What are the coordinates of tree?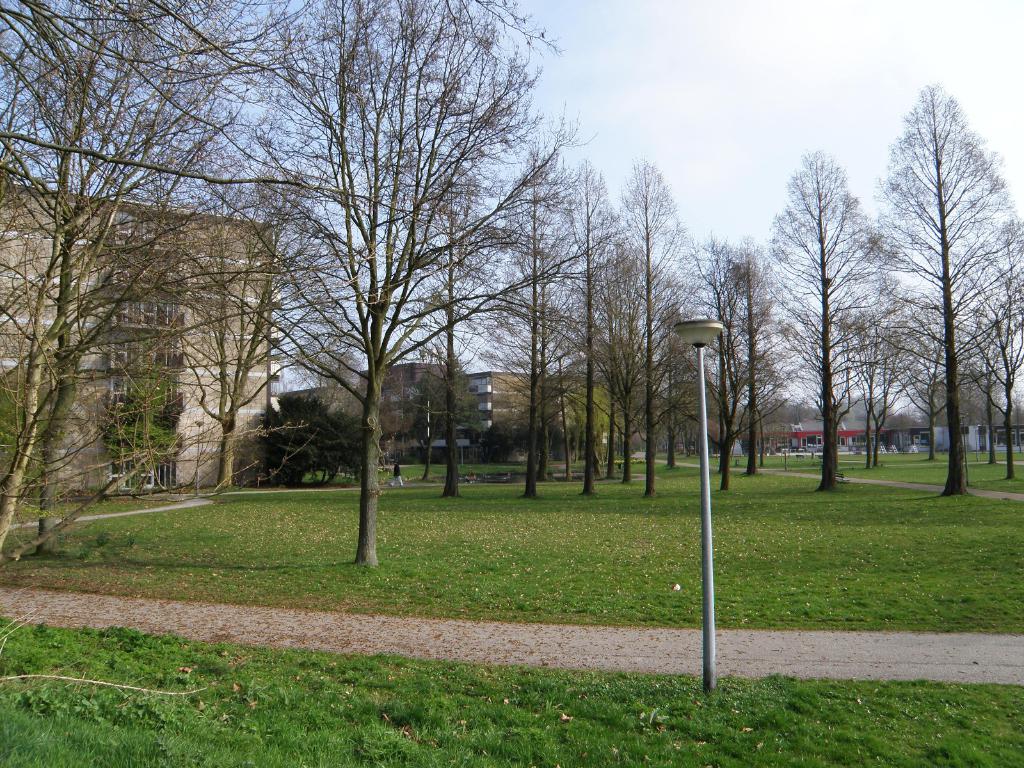
bbox=(387, 349, 464, 490).
